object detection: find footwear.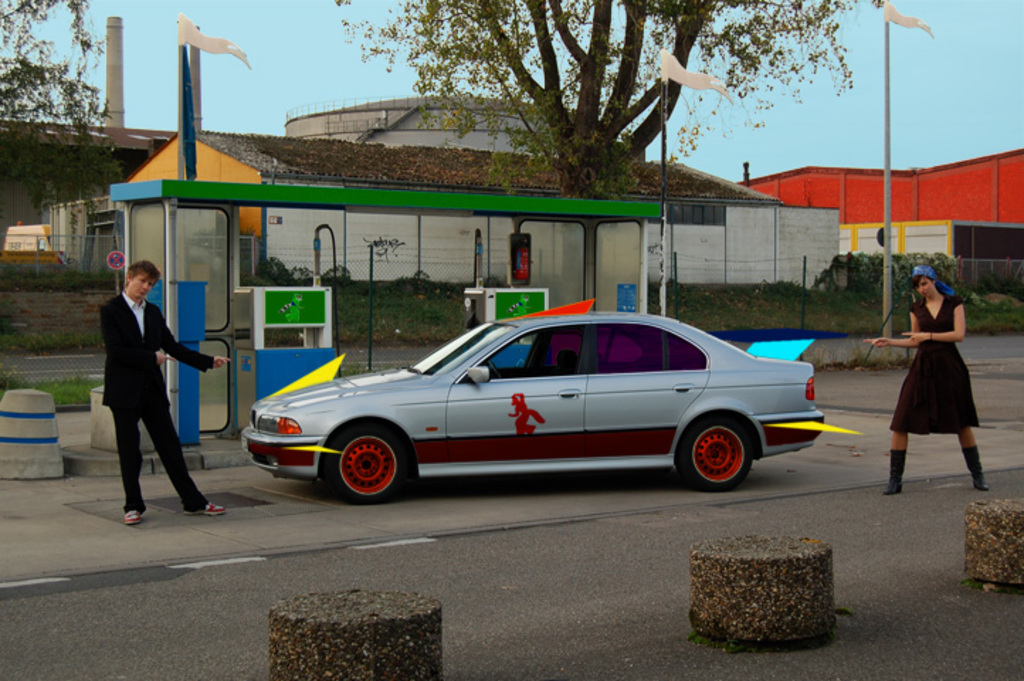
pyautogui.locateOnScreen(953, 441, 993, 492).
